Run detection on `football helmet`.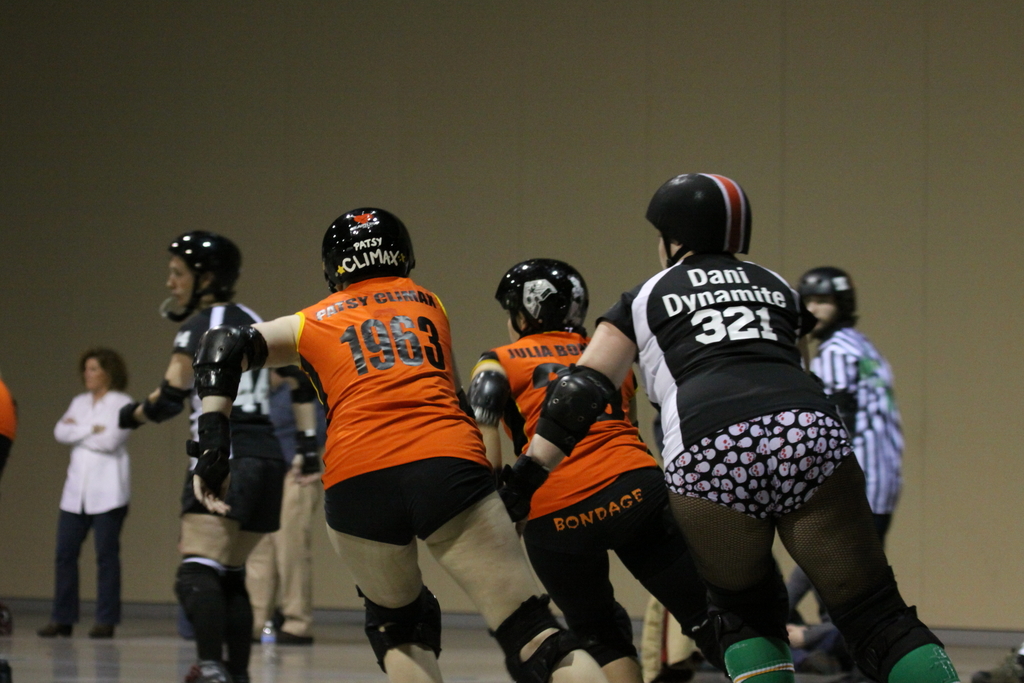
Result: (x1=160, y1=231, x2=243, y2=317).
